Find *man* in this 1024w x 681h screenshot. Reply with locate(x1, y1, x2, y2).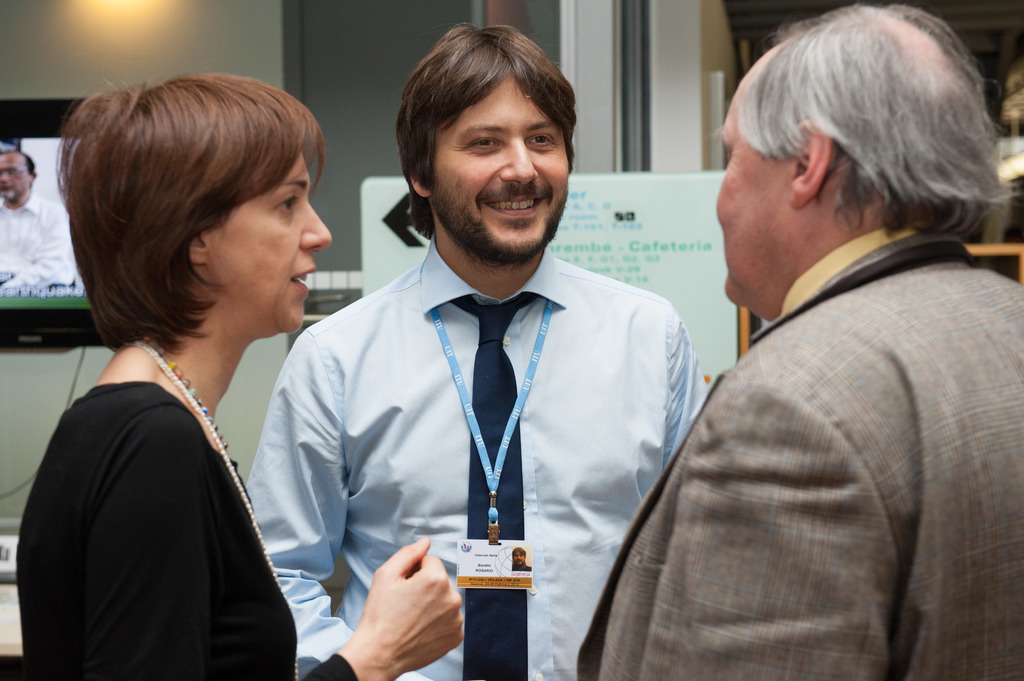
locate(575, 4, 1023, 680).
